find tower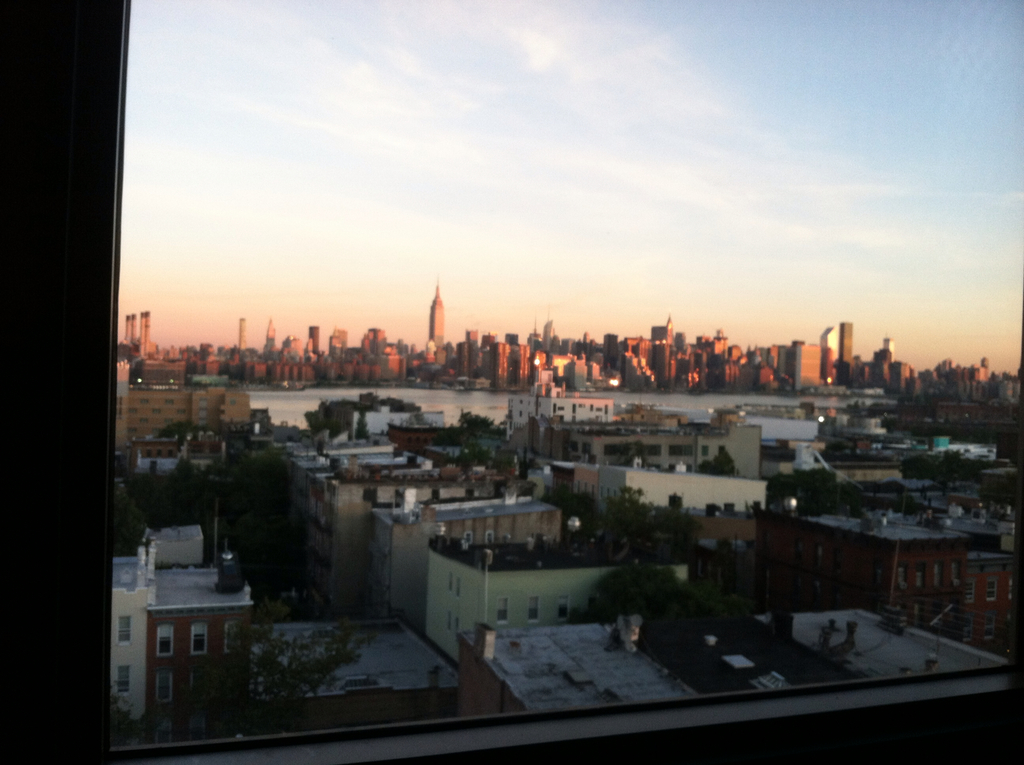
locate(429, 278, 445, 349)
